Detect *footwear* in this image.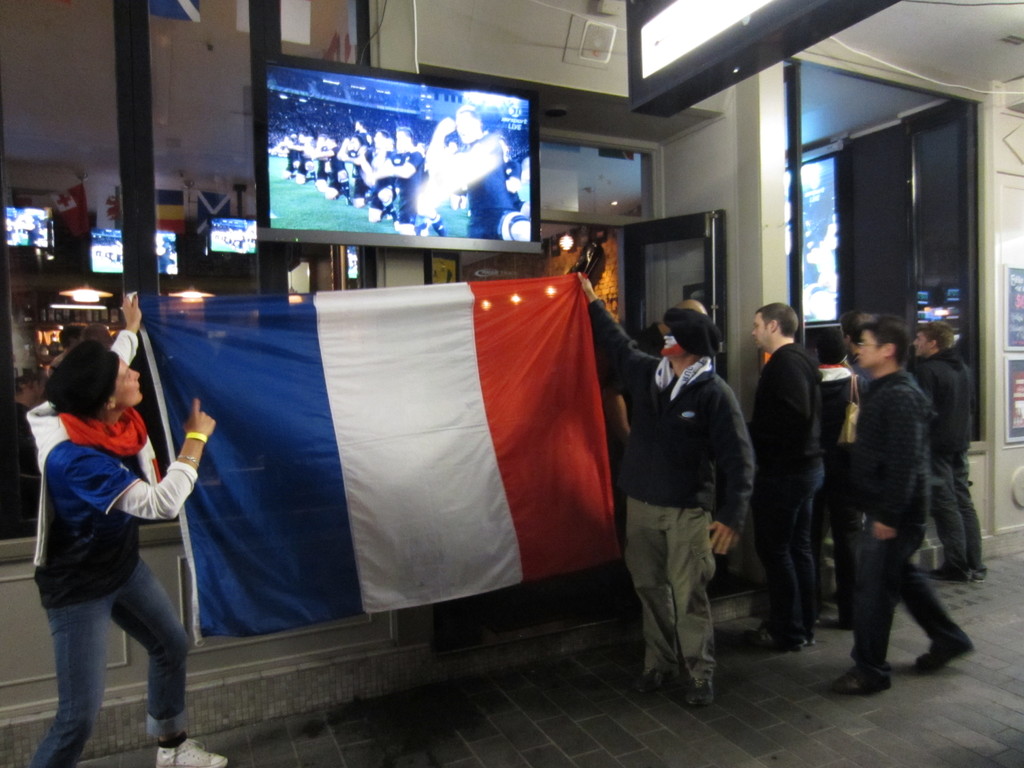
Detection: [155, 723, 237, 767].
